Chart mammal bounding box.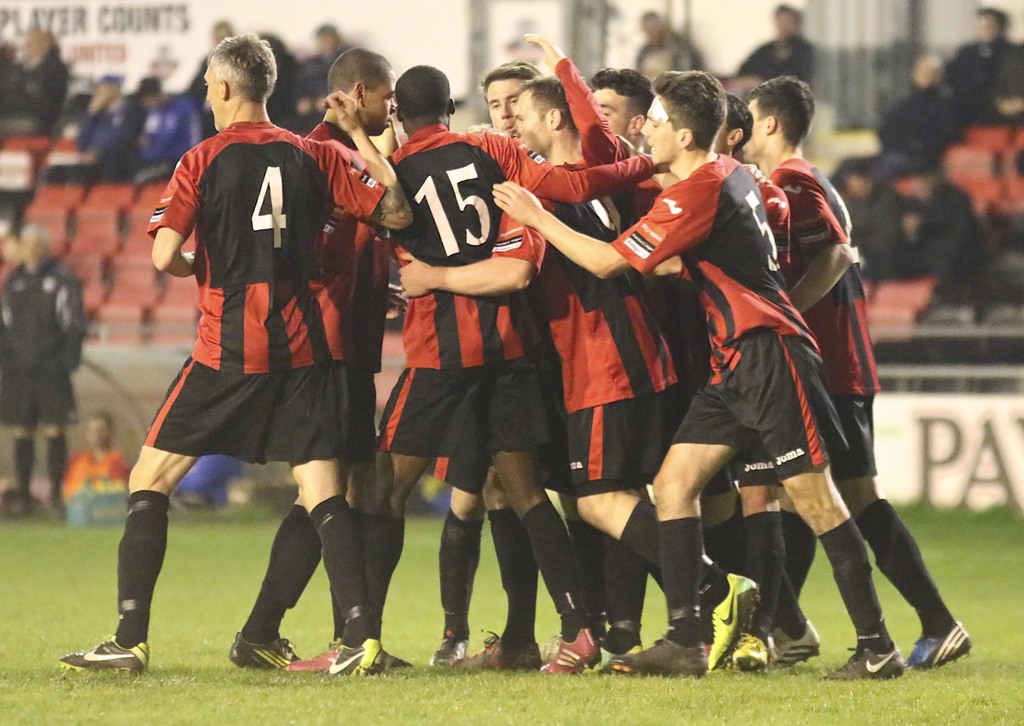
Charted: (left=188, top=17, right=240, bottom=145).
